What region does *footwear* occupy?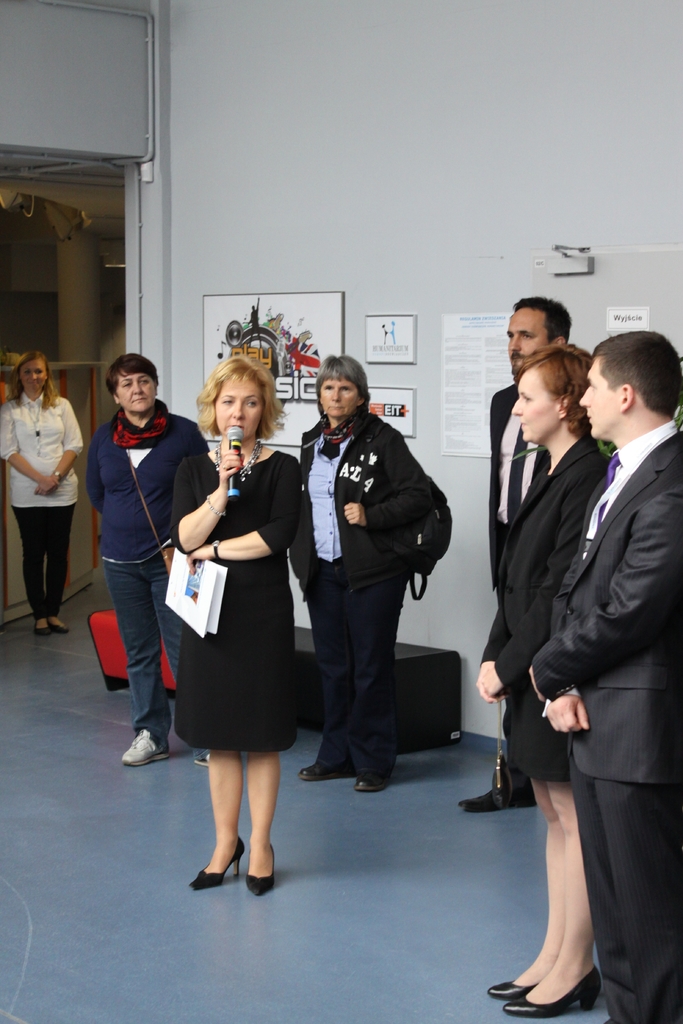
<bbox>189, 748, 210, 776</bbox>.
